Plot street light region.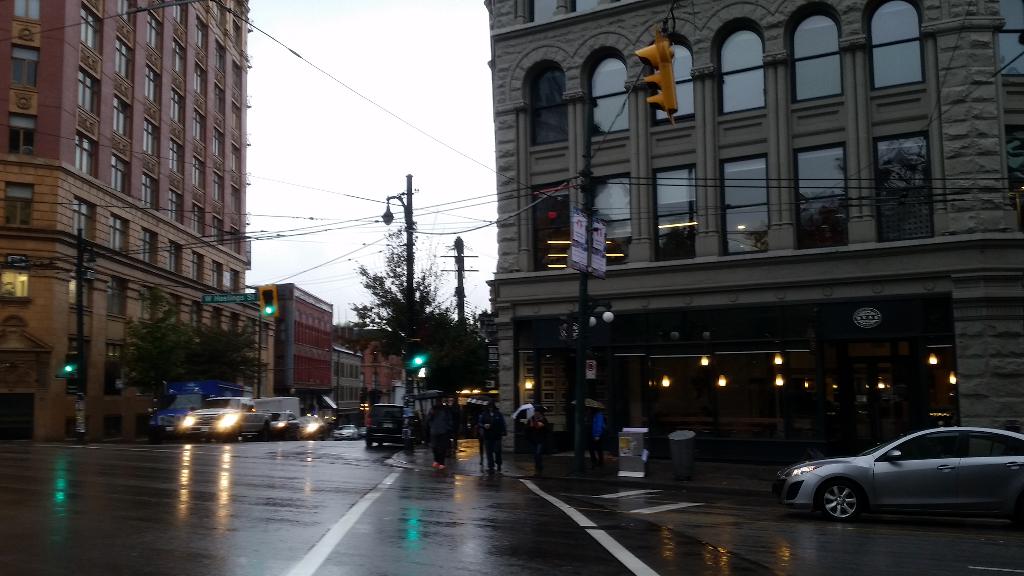
Plotted at 556 298 623 455.
